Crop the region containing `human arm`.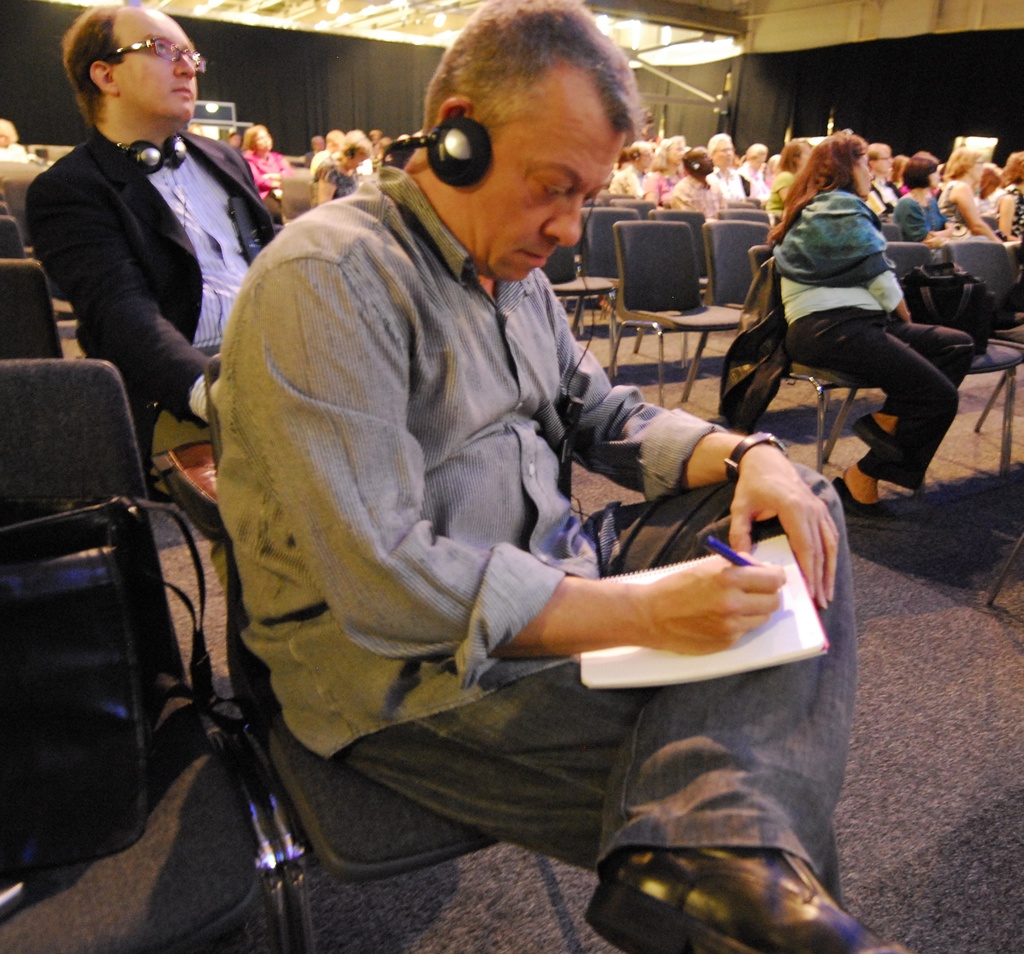
Crop region: detection(249, 255, 777, 654).
